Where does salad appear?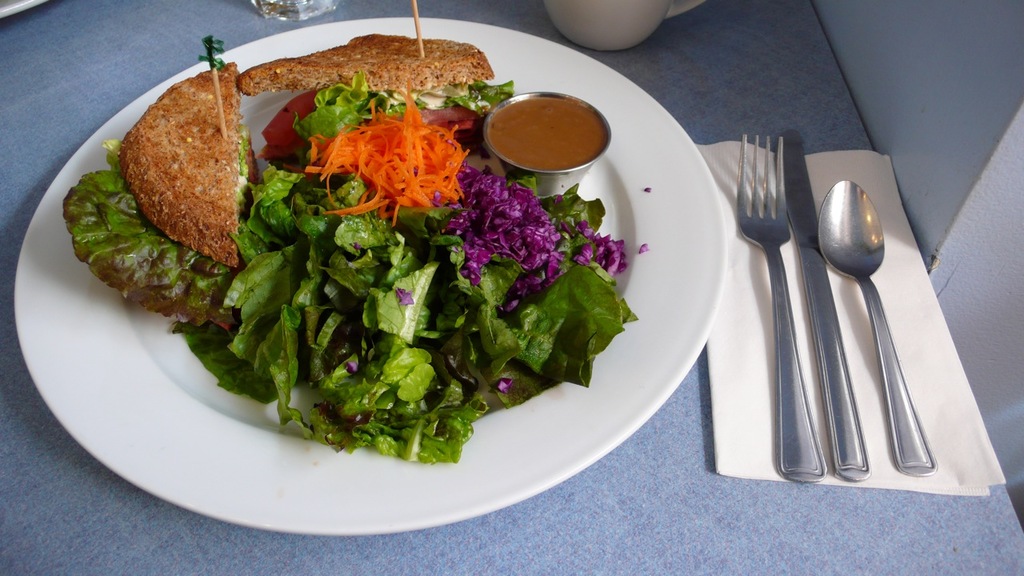
Appears at bbox=[222, 67, 646, 467].
